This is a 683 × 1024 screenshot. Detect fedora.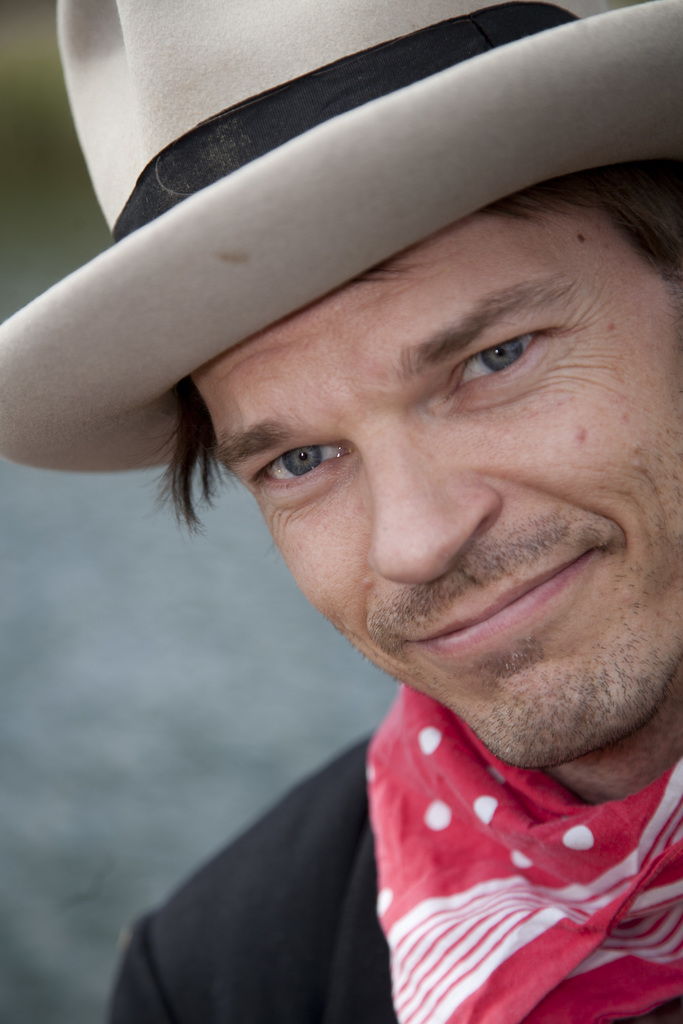
Rect(0, 0, 682, 477).
